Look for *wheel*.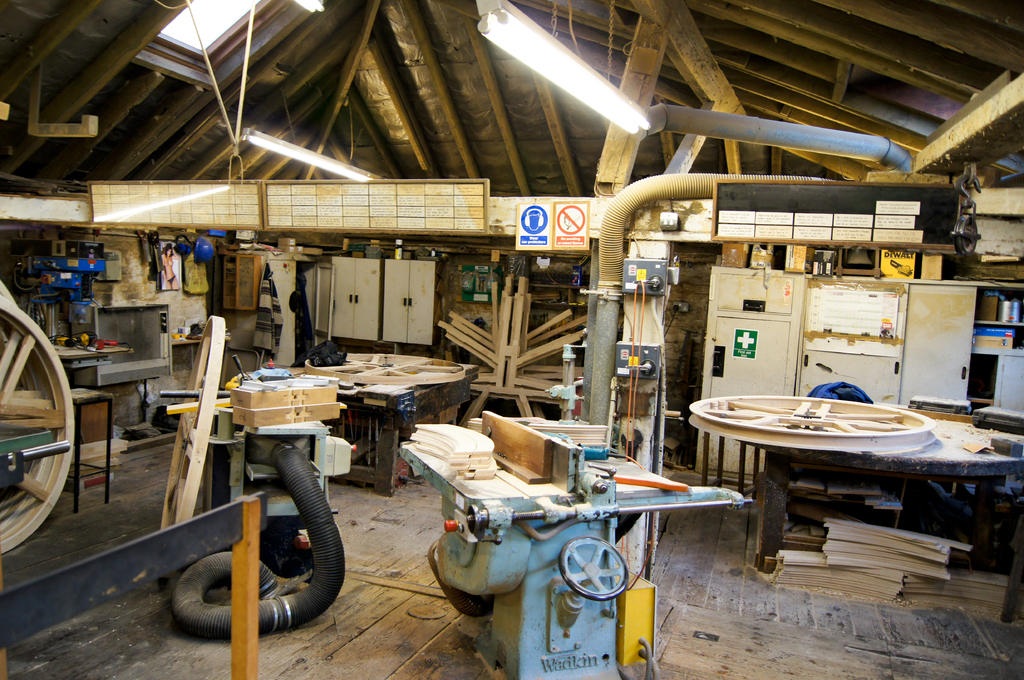
Found: 556,537,639,602.
